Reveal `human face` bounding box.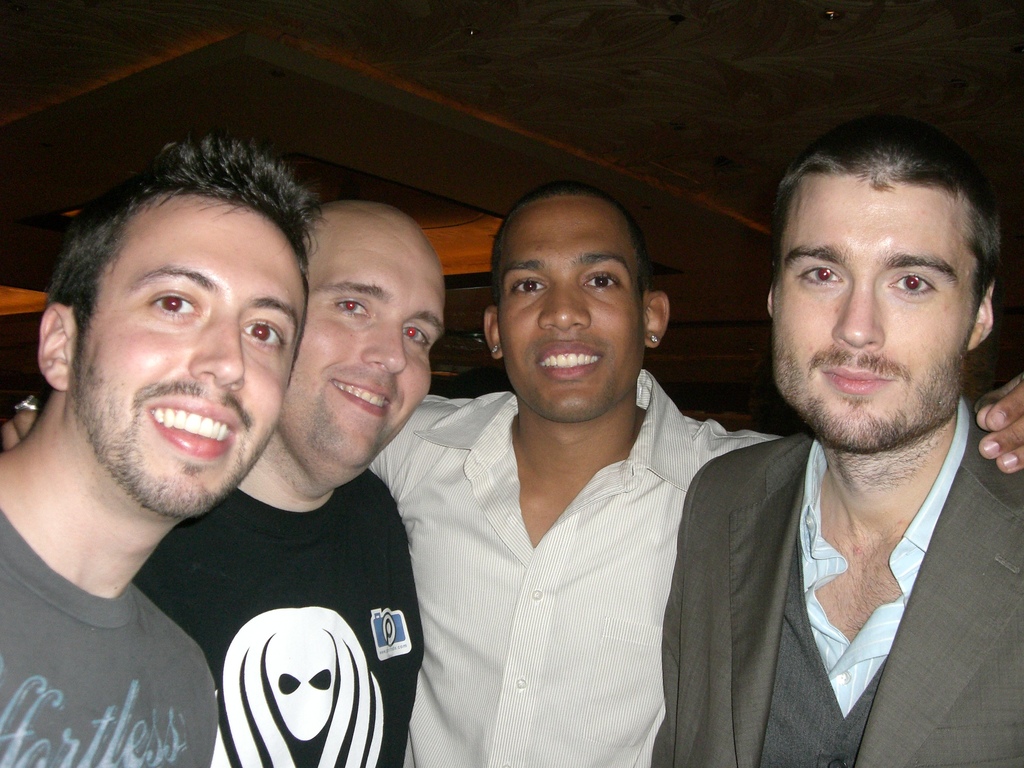
Revealed: [x1=500, y1=204, x2=644, y2=419].
